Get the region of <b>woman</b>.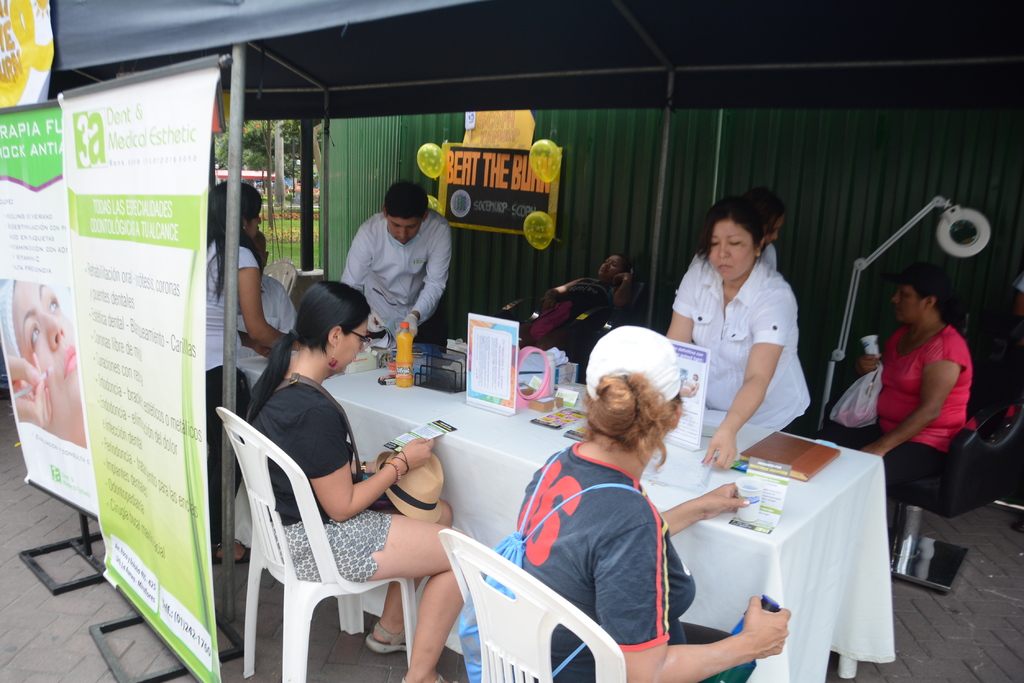
<region>198, 175, 295, 562</region>.
